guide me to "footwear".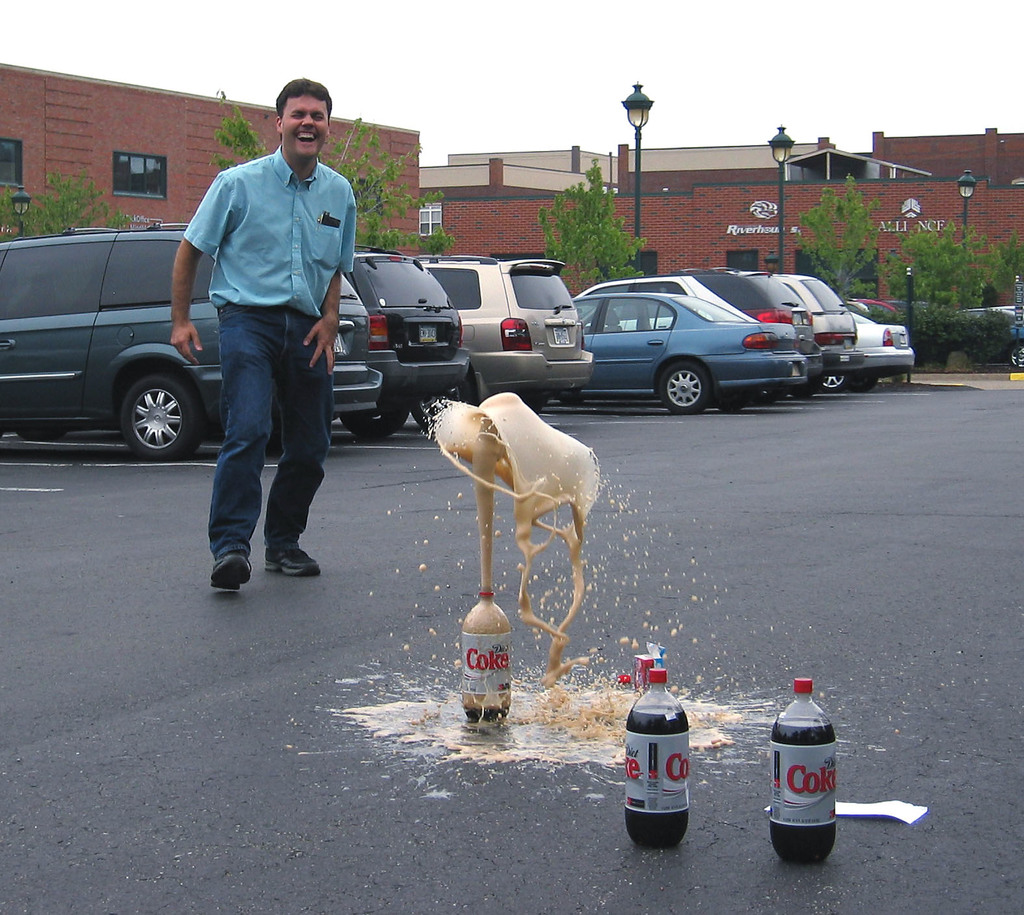
Guidance: 207,551,254,591.
